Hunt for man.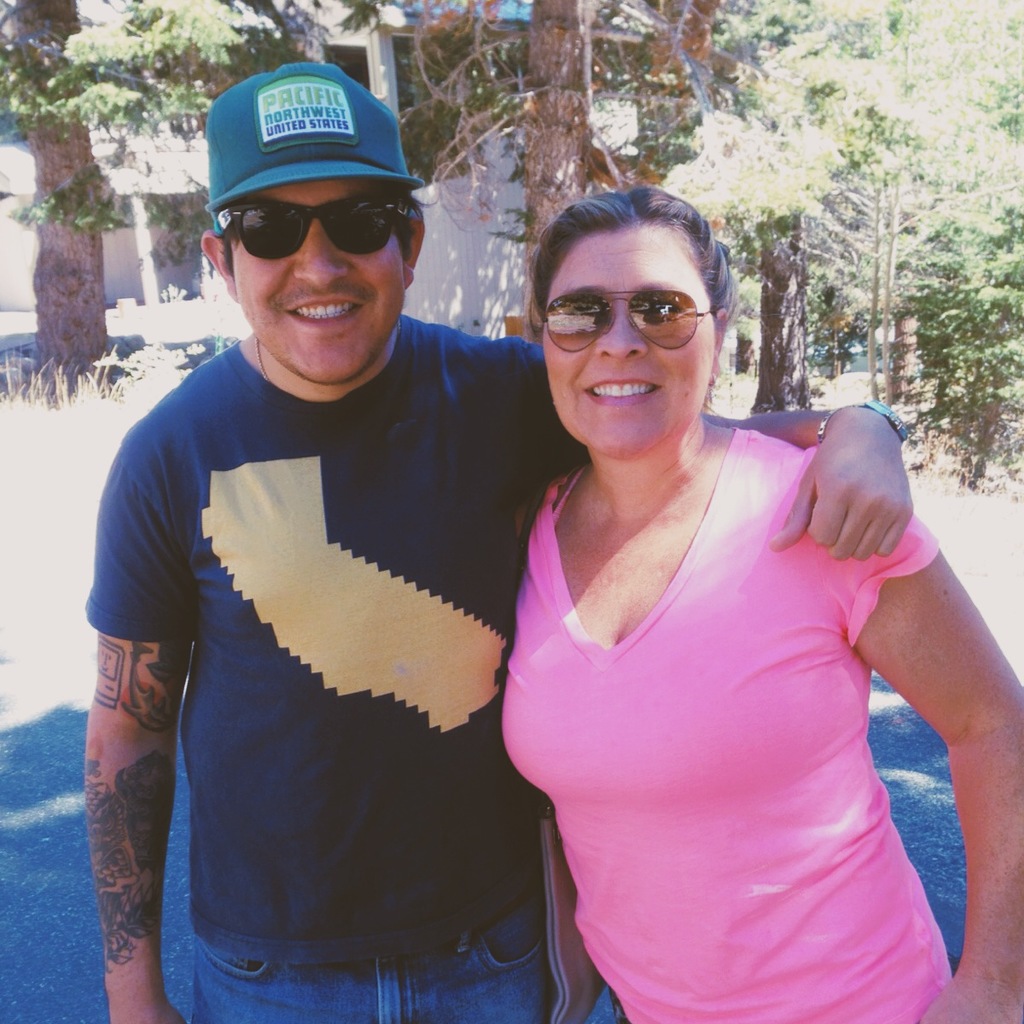
Hunted down at box=[81, 51, 918, 1023].
